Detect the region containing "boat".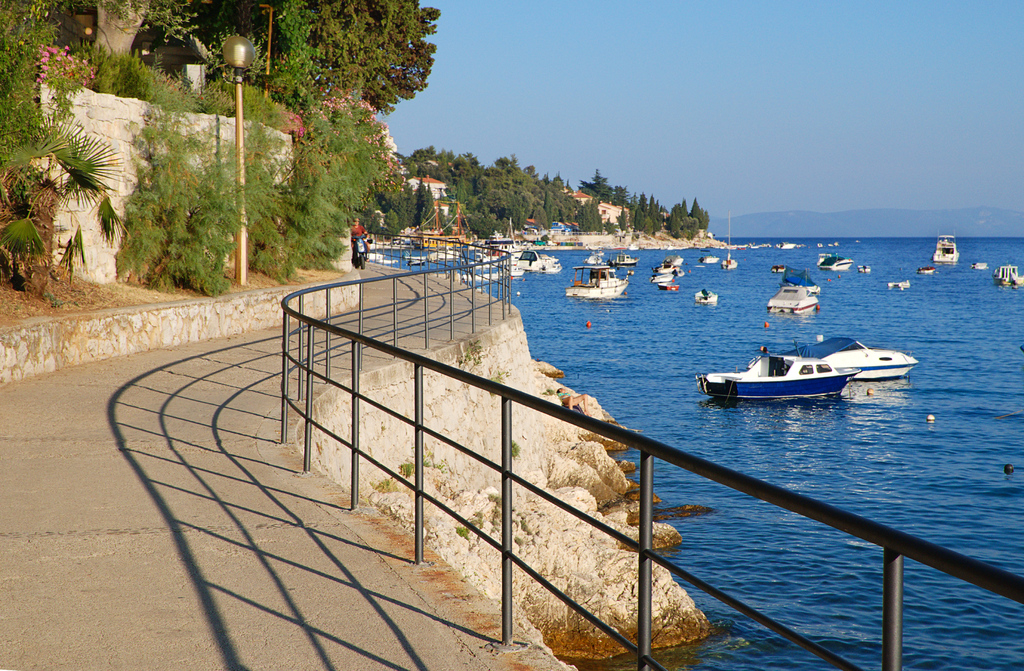
l=786, t=336, r=922, b=380.
